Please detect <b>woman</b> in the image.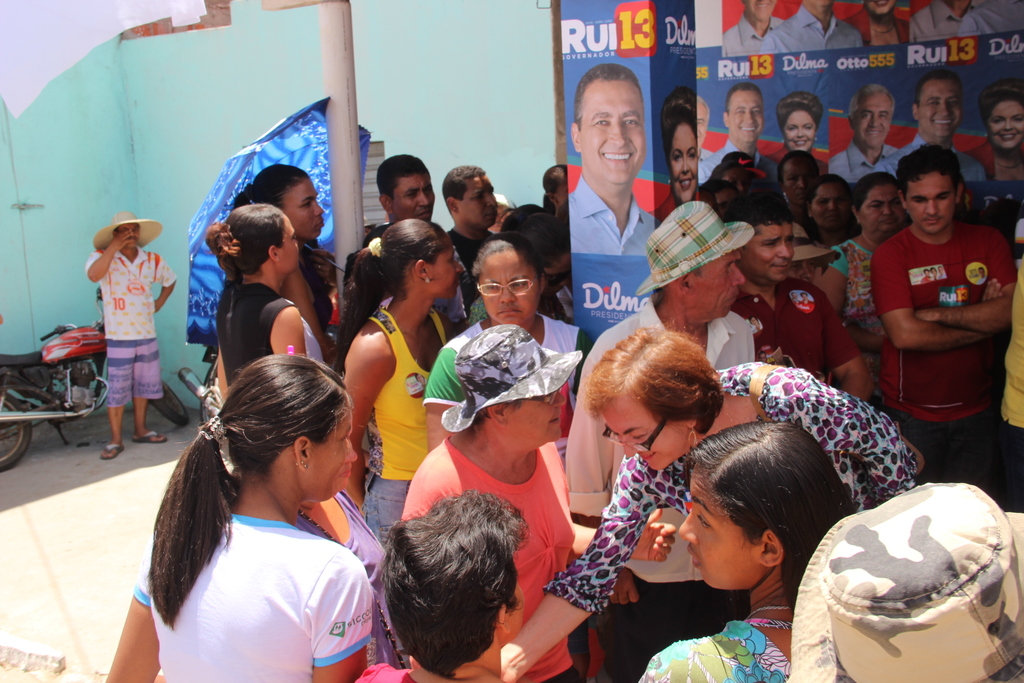
Rect(804, 168, 861, 242).
